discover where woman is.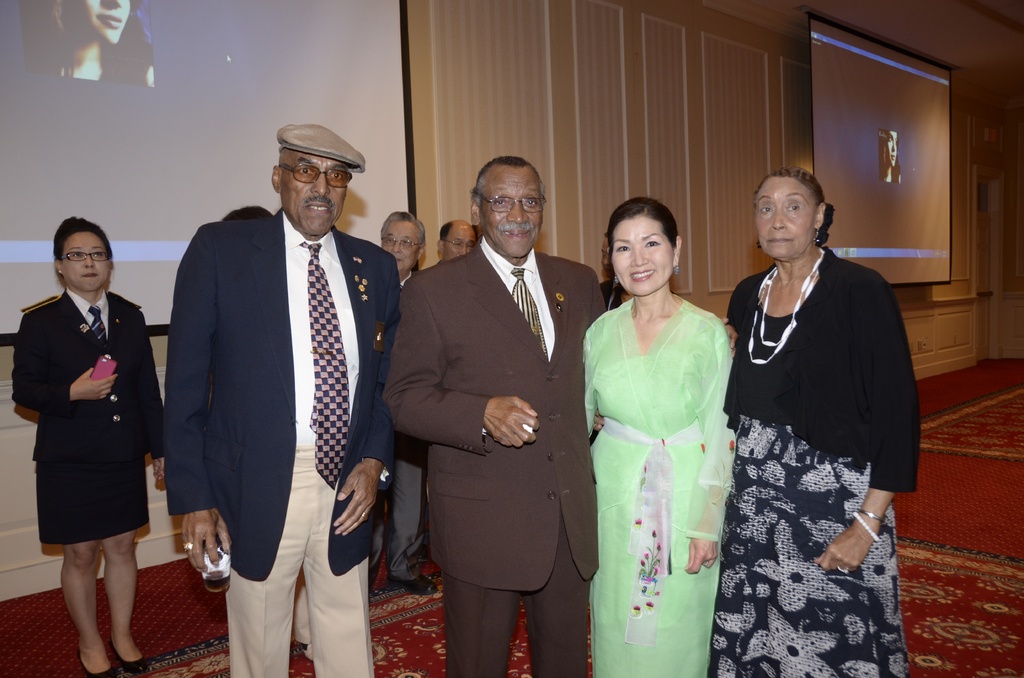
Discovered at box(698, 167, 922, 677).
